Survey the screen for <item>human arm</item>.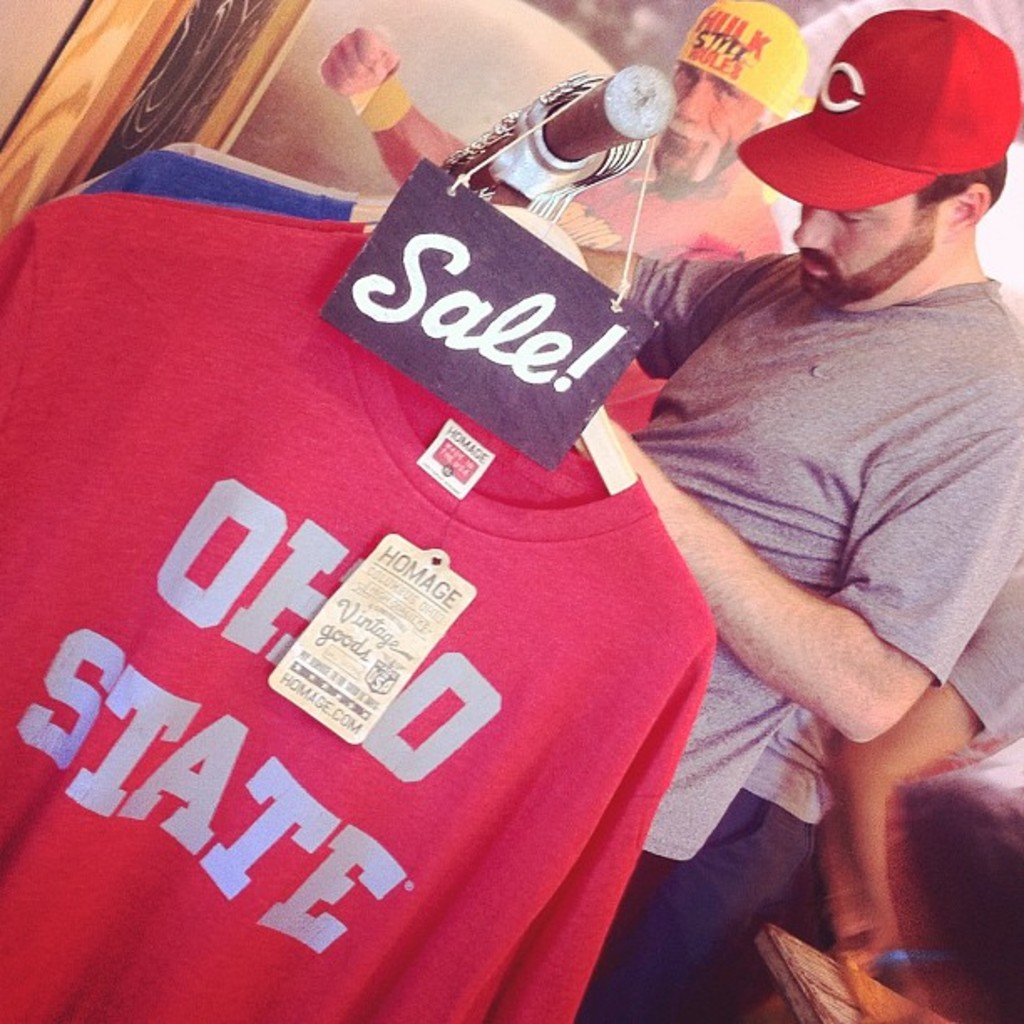
Survey found: bbox=[512, 238, 778, 323].
